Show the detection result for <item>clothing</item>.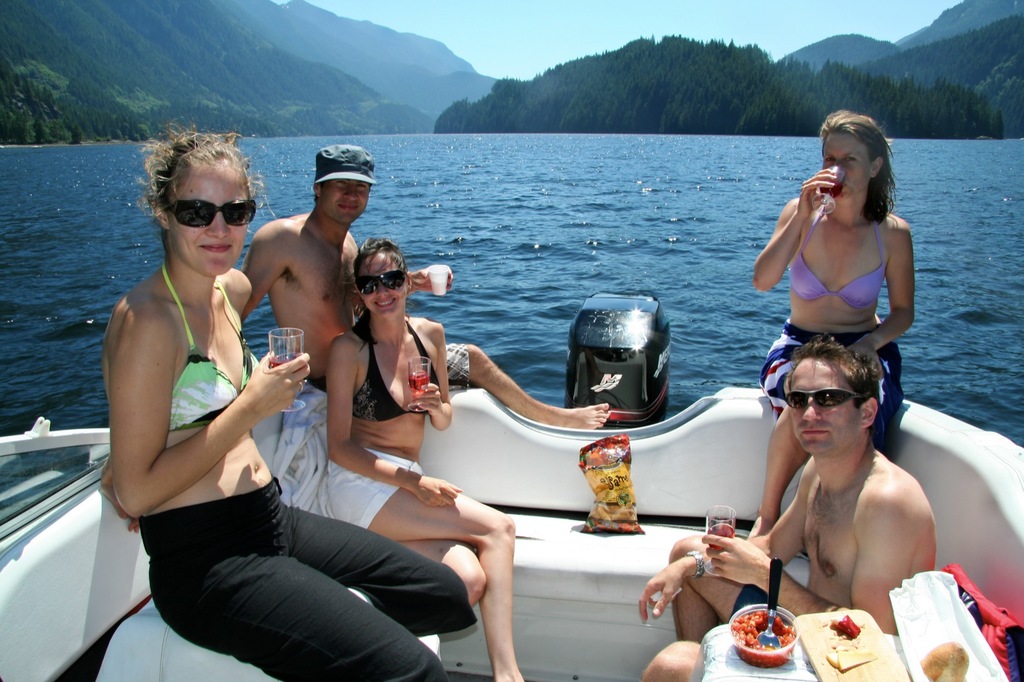
l=161, t=262, r=263, b=431.
